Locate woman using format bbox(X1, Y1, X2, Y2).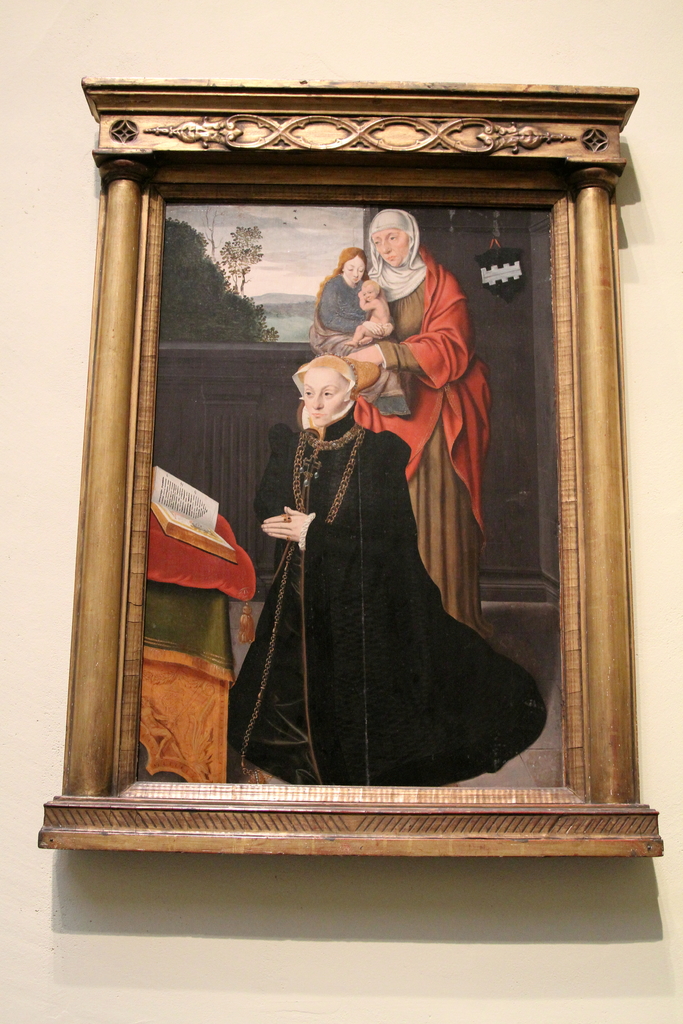
bbox(231, 355, 547, 789).
